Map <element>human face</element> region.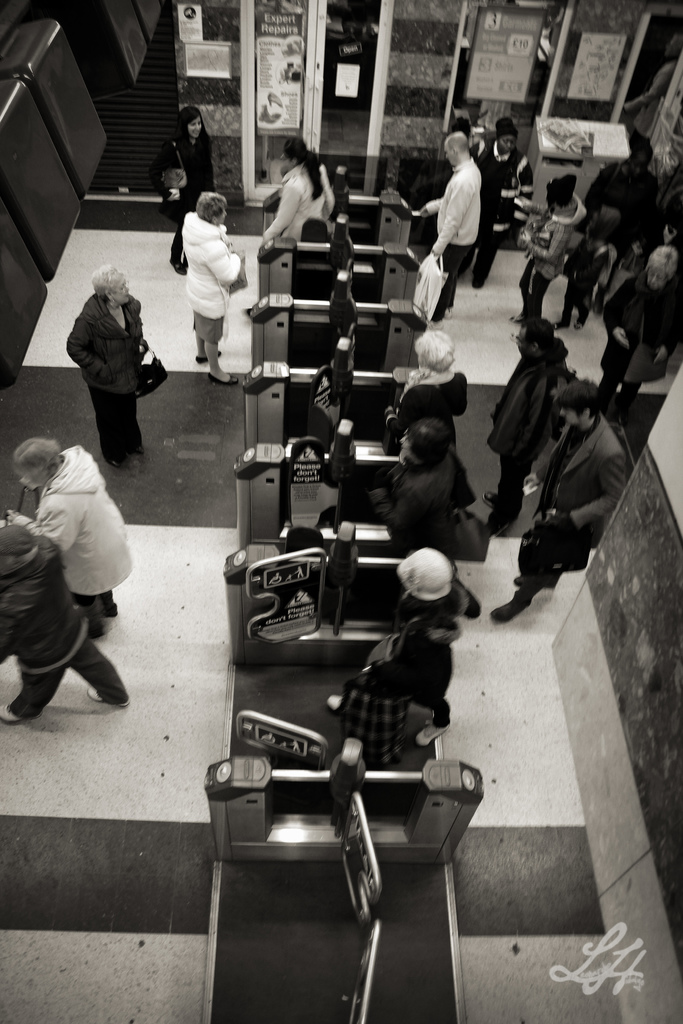
Mapped to <bbox>186, 116, 202, 137</bbox>.
